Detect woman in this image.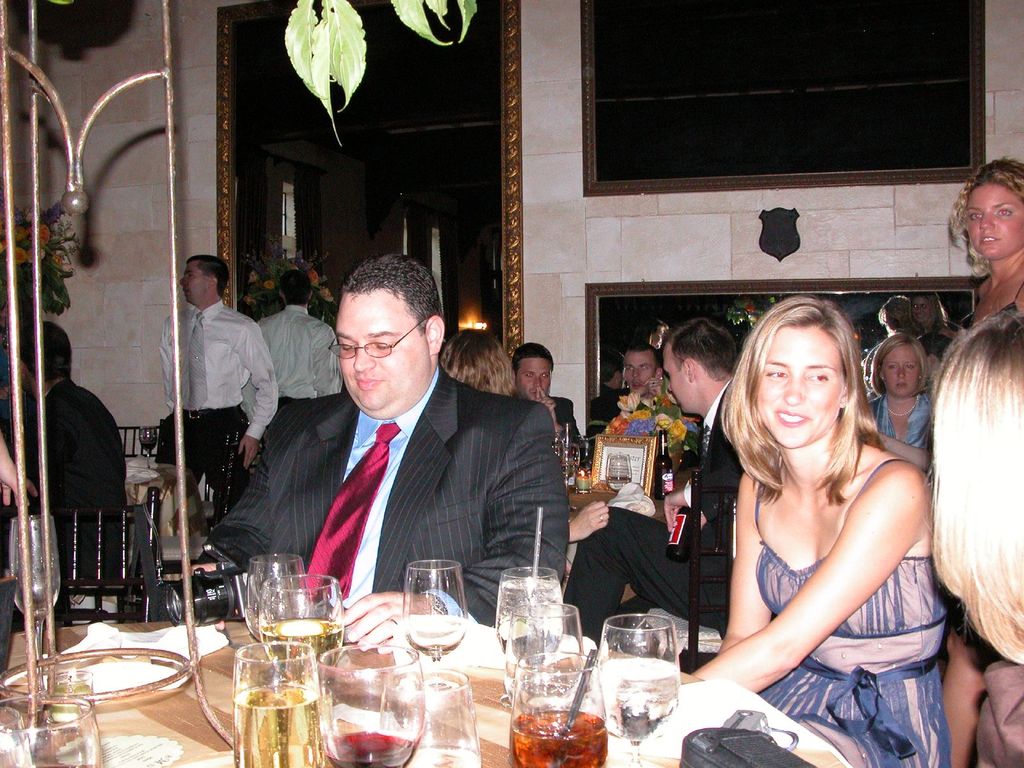
Detection: [x1=939, y1=154, x2=1023, y2=767].
